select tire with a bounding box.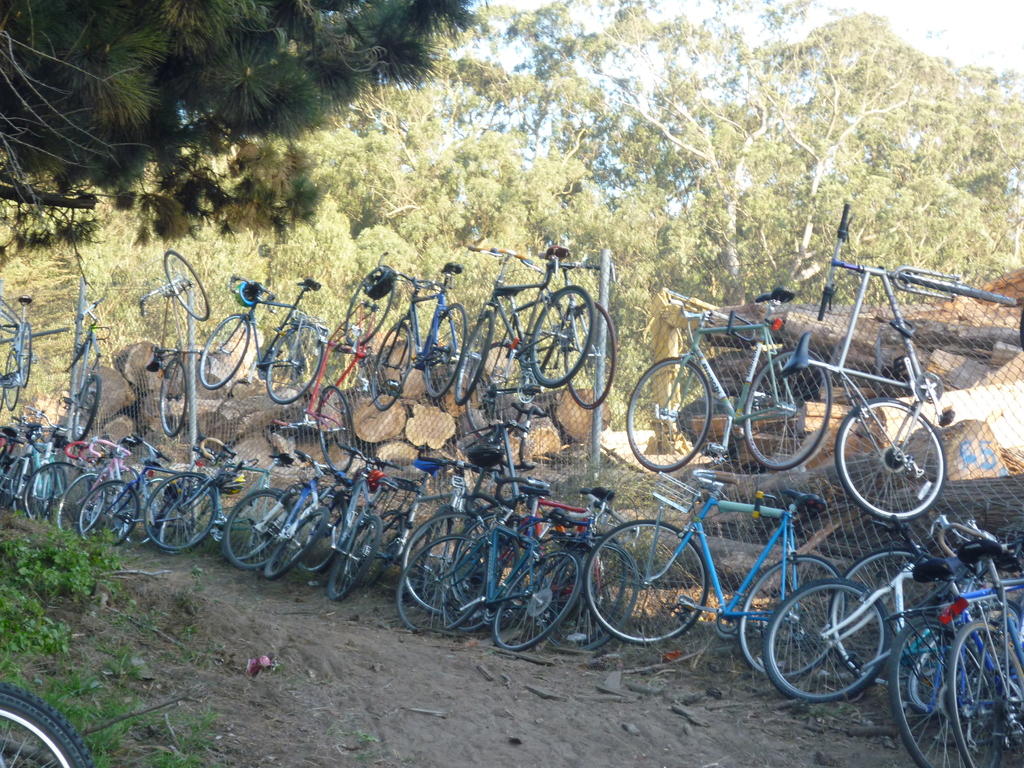
<bbox>157, 360, 192, 438</bbox>.
